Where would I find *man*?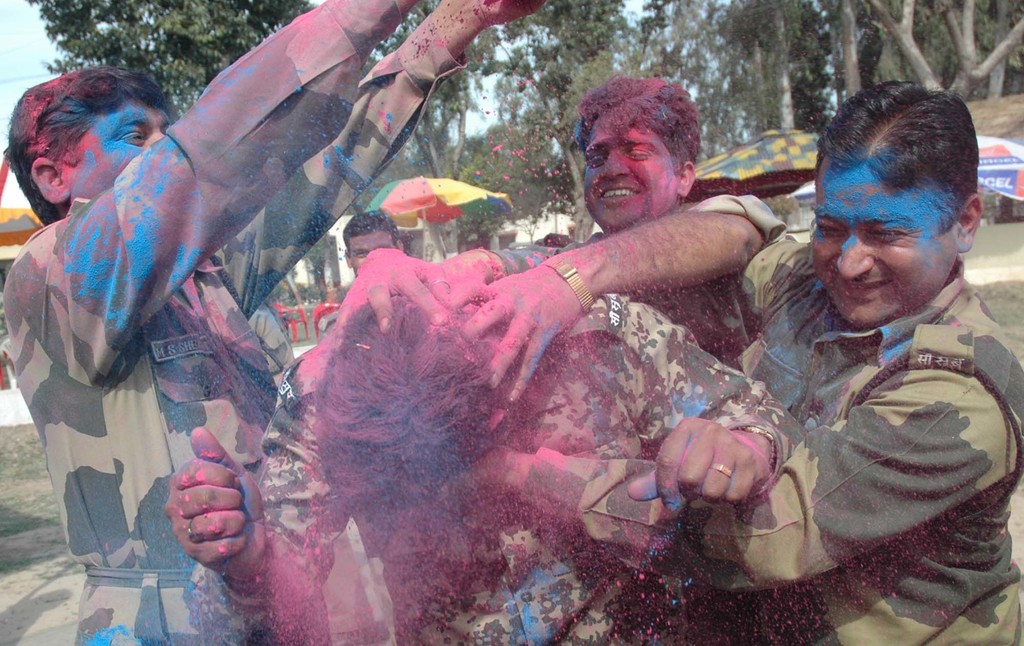
At x1=463, y1=81, x2=1023, y2=645.
